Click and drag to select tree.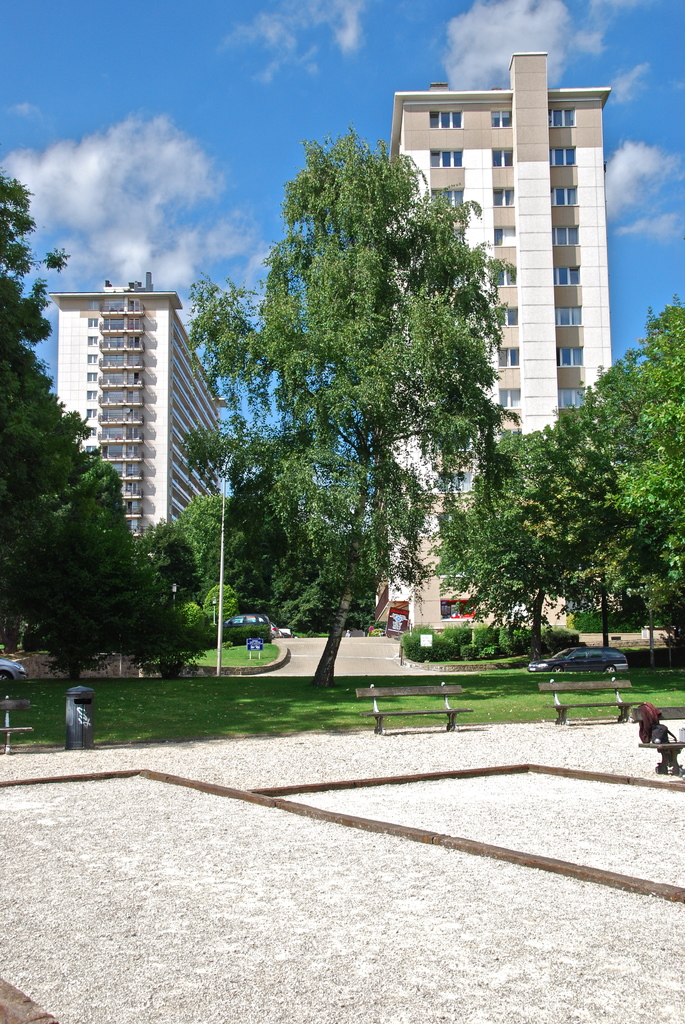
Selection: 0,161,219,693.
